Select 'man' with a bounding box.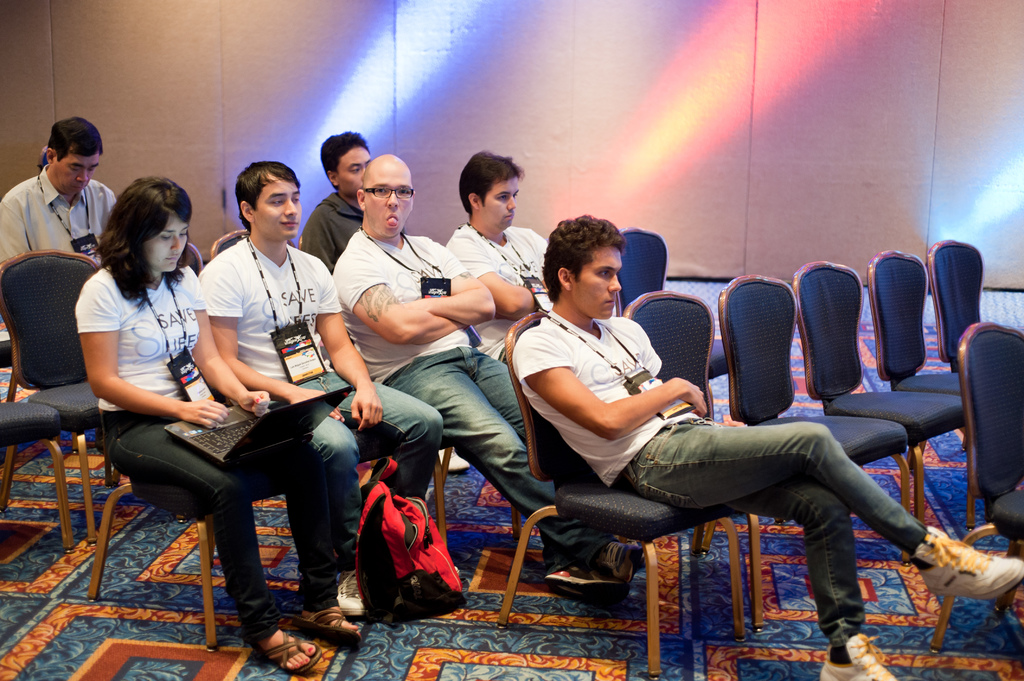
[445, 154, 566, 377].
